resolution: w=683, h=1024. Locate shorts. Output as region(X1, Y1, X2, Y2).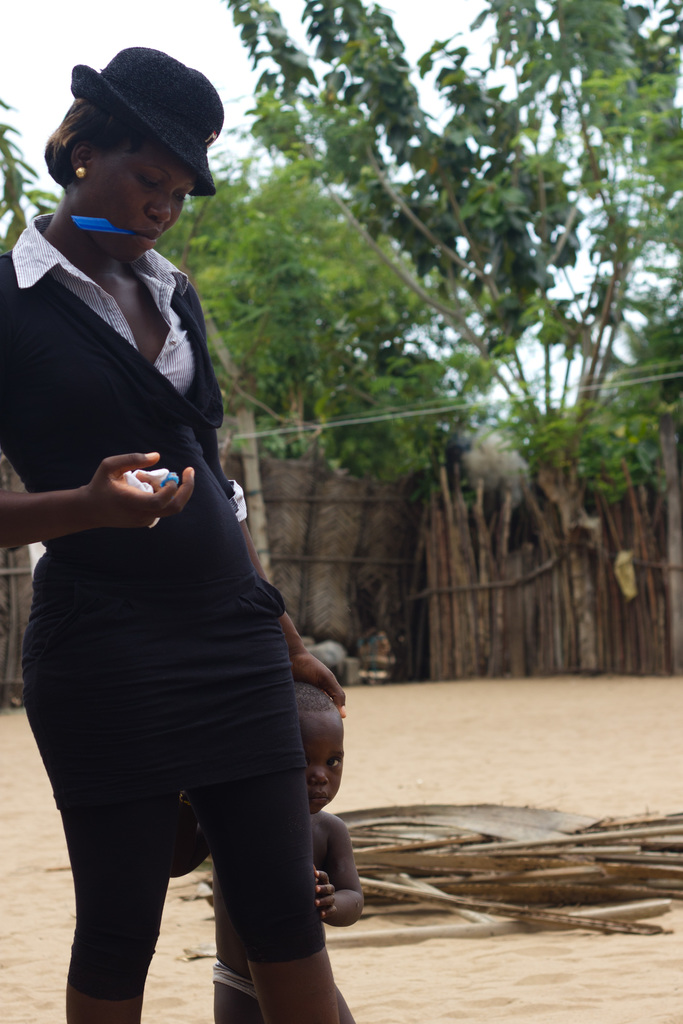
region(31, 608, 323, 1003).
